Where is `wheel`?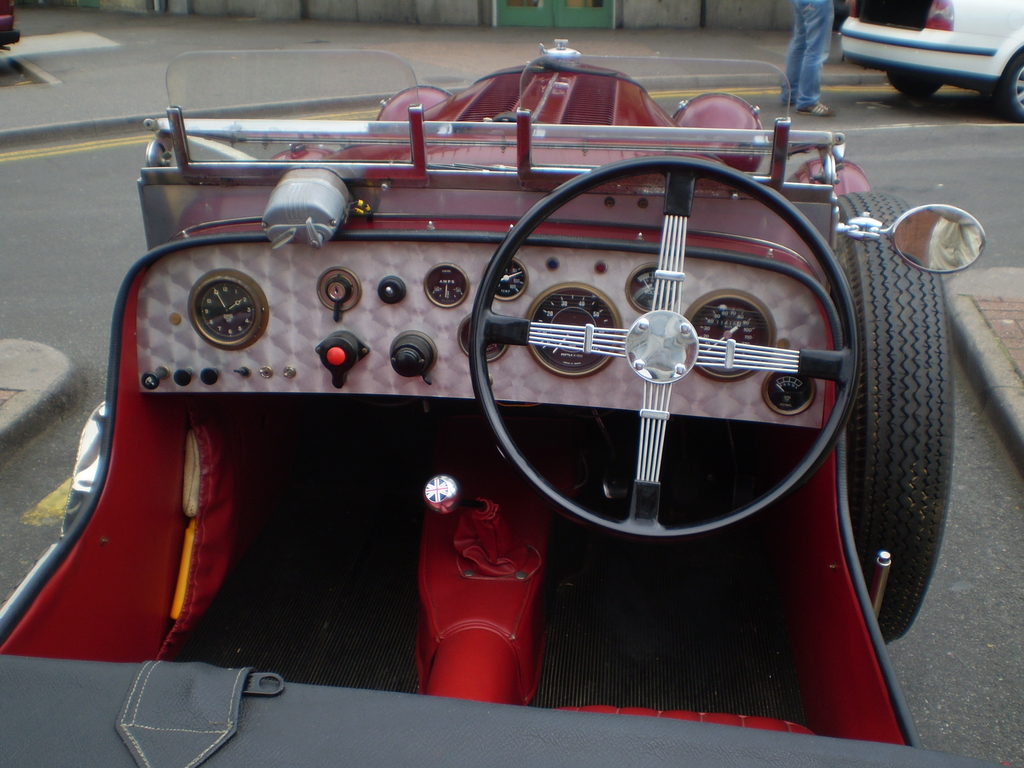
814:193:969:678.
